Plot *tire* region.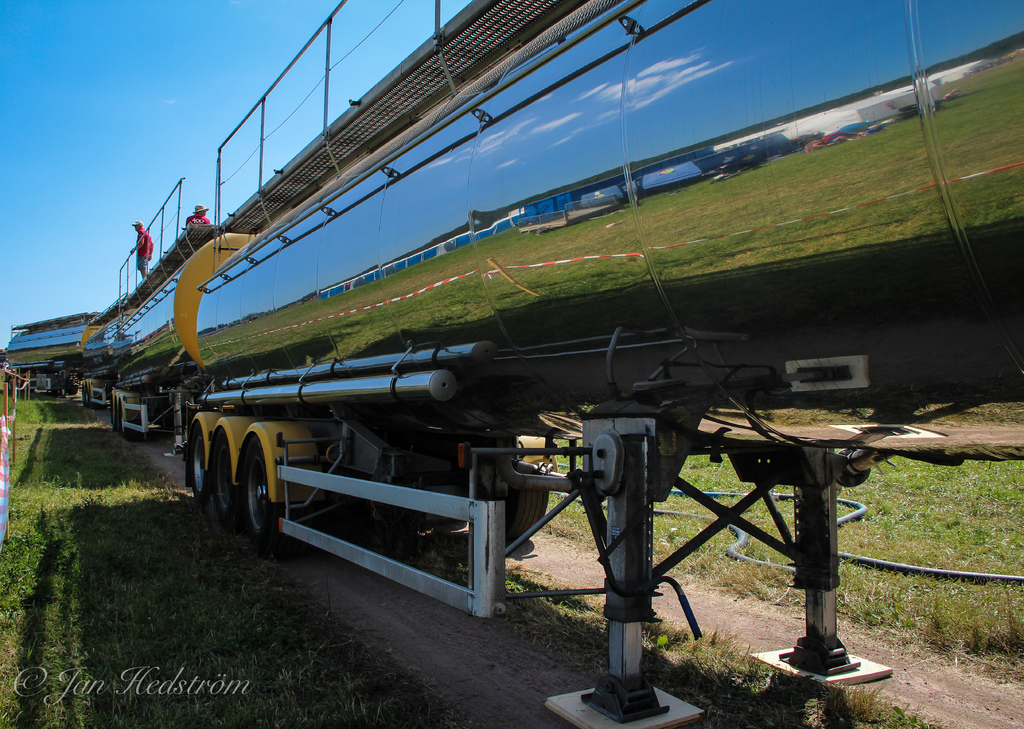
Plotted at <box>188,422,213,510</box>.
